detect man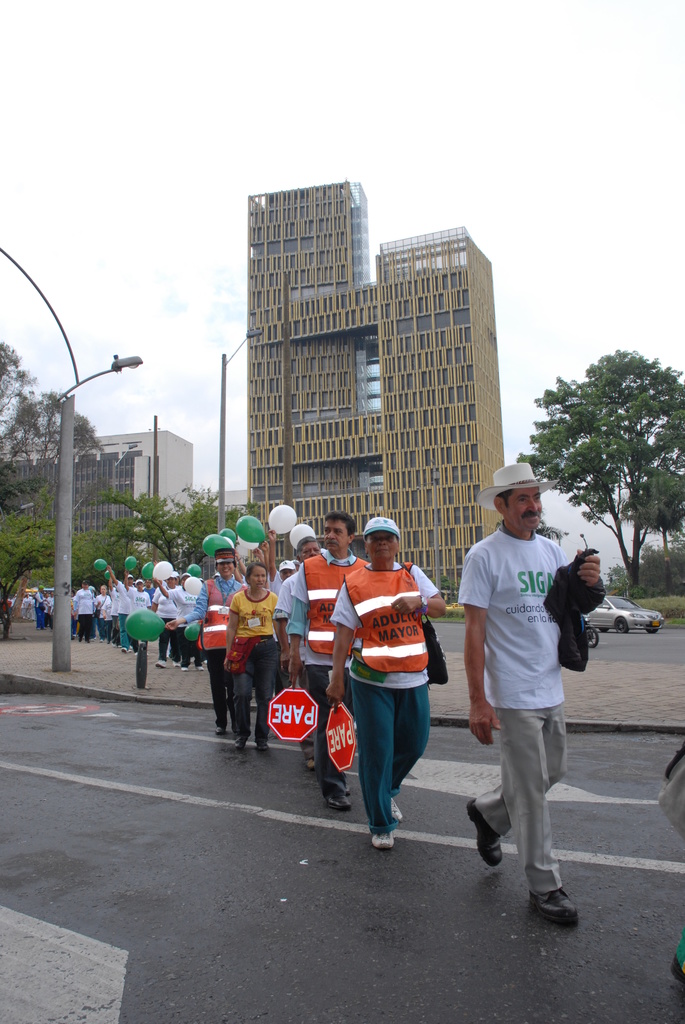
(101,582,113,636)
